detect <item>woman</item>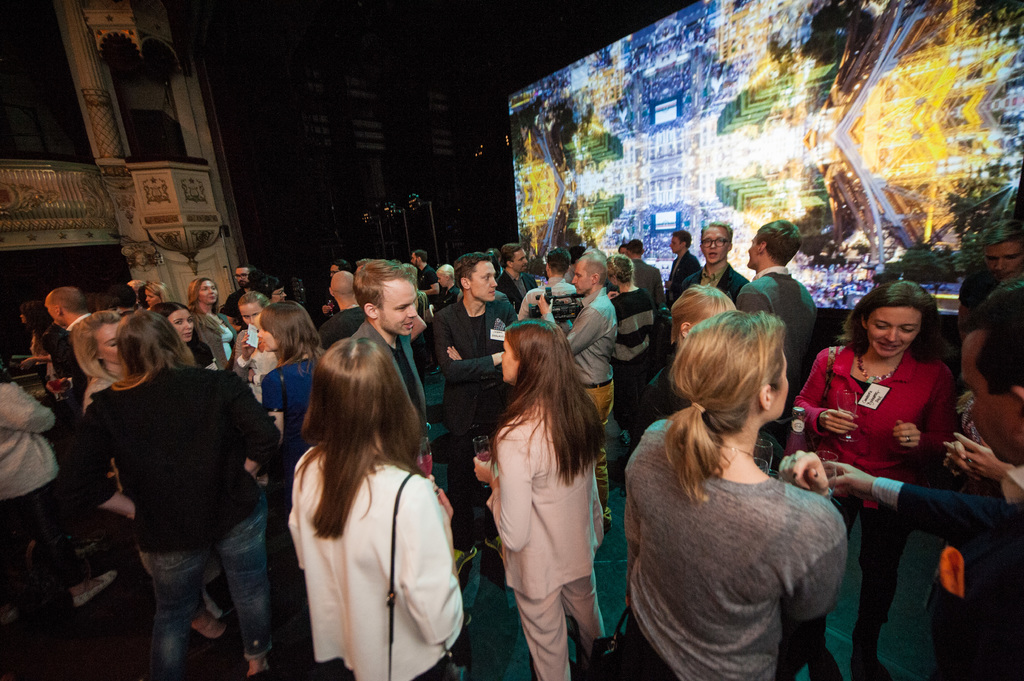
<region>264, 343, 468, 680</region>
